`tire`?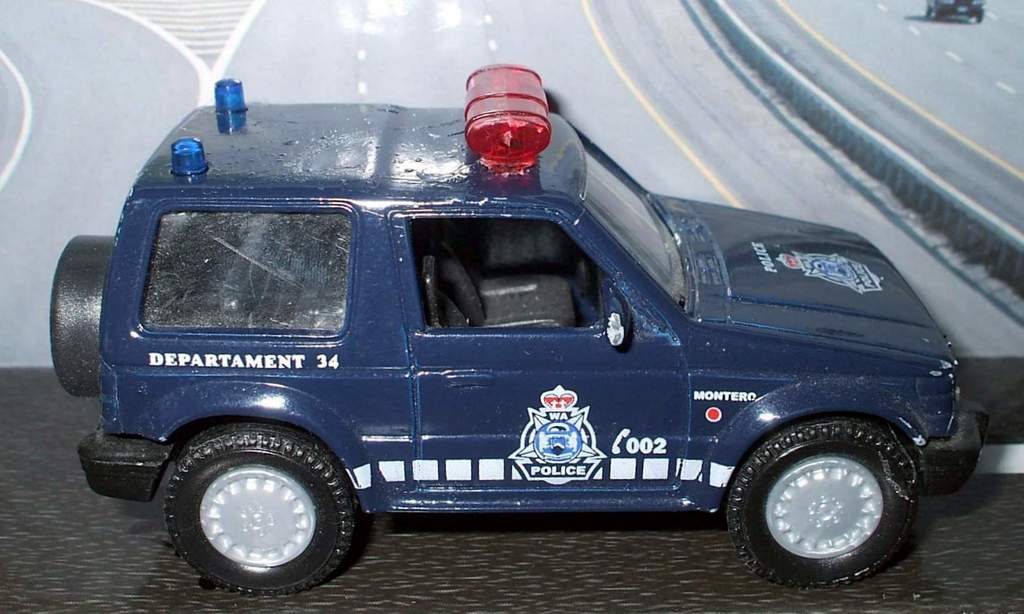
x1=724, y1=413, x2=925, y2=588
